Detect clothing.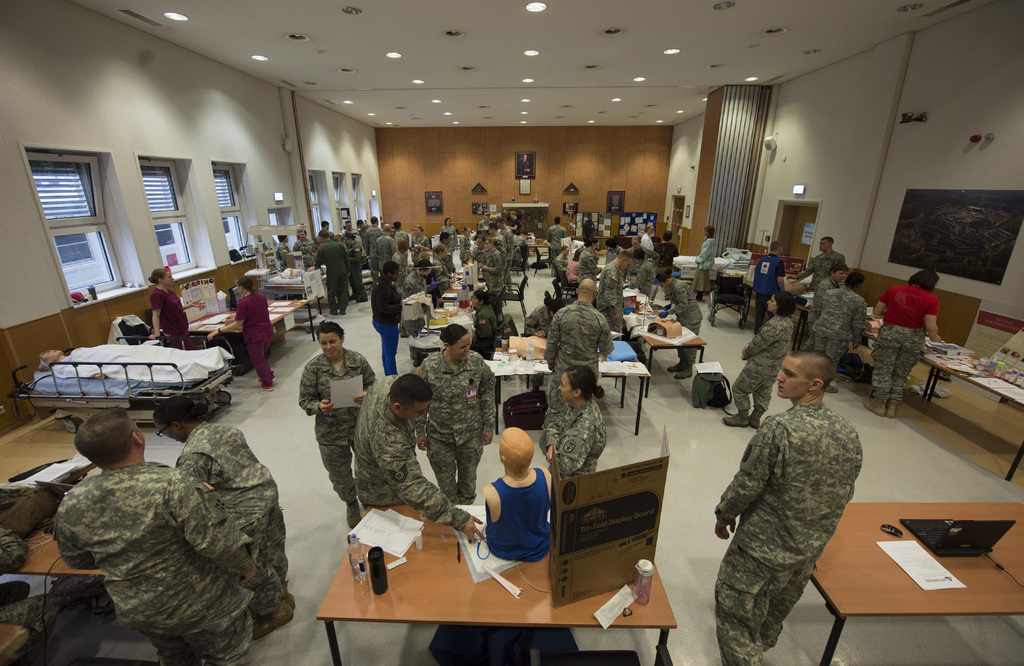
Detected at select_region(581, 221, 594, 250).
